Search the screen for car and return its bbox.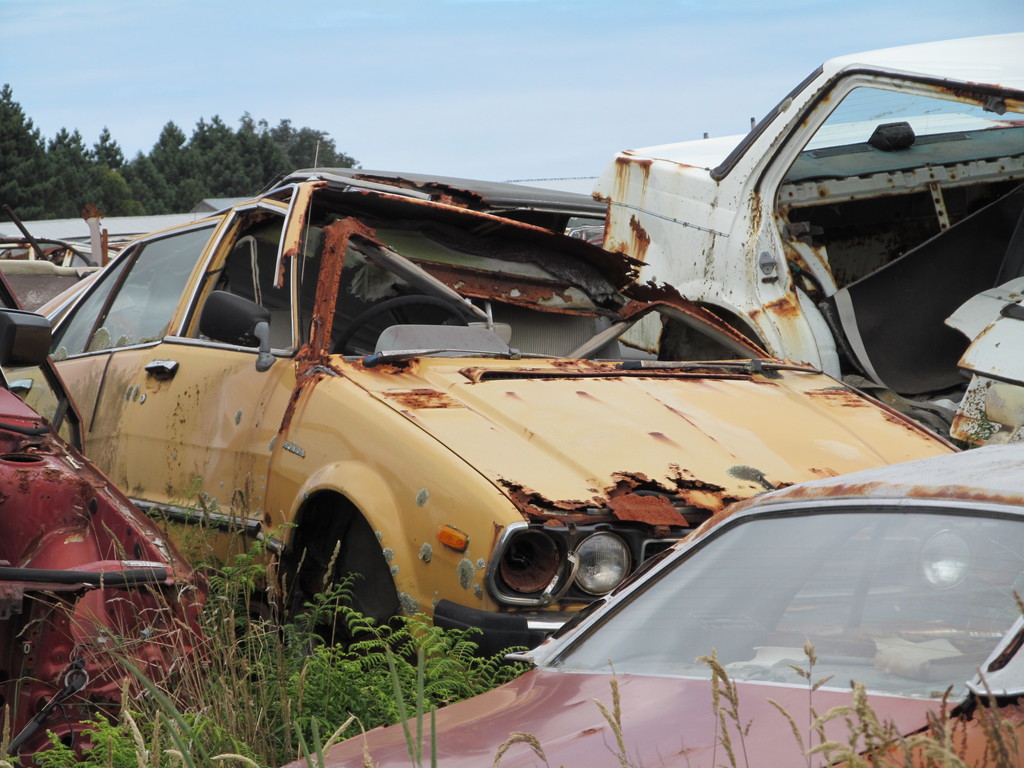
Found: x1=3 y1=156 x2=977 y2=663.
